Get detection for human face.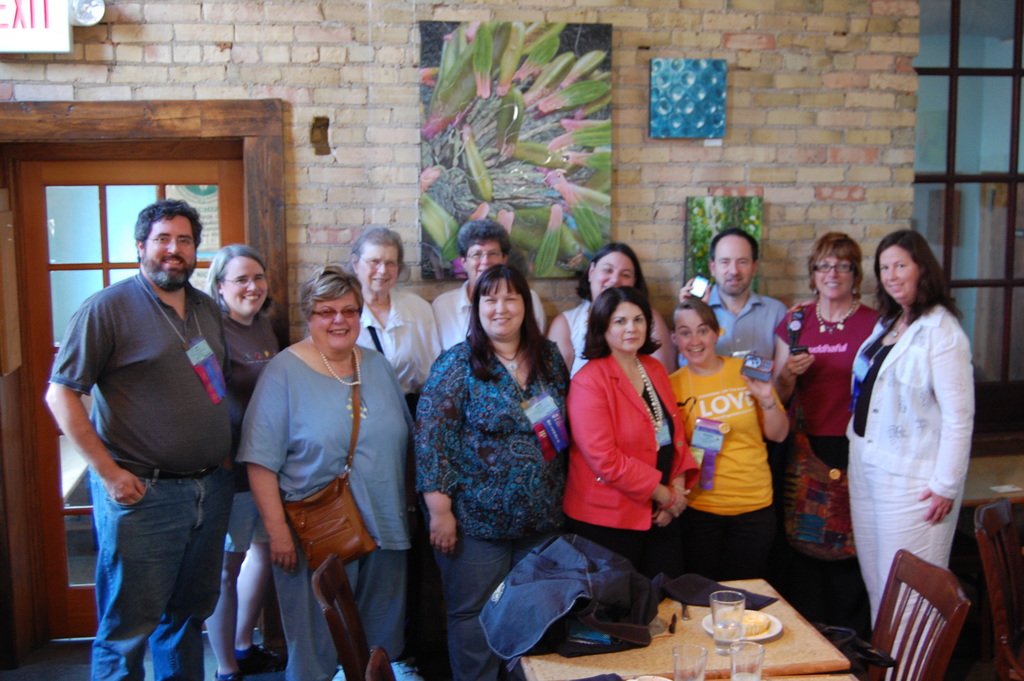
Detection: l=714, t=245, r=750, b=298.
